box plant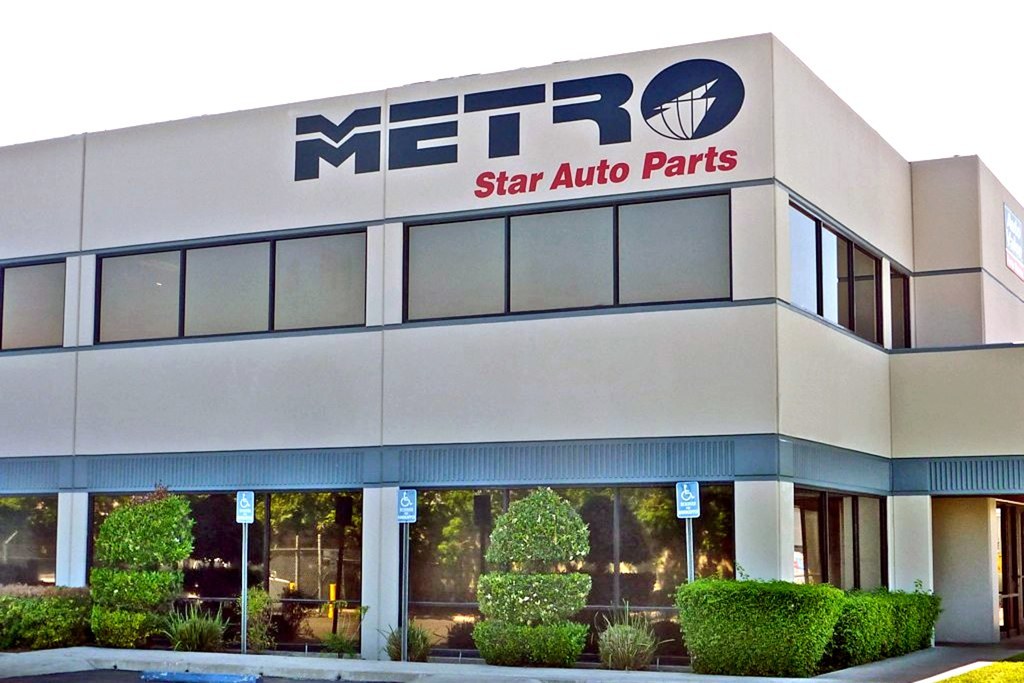
<box>331,594,379,661</box>
